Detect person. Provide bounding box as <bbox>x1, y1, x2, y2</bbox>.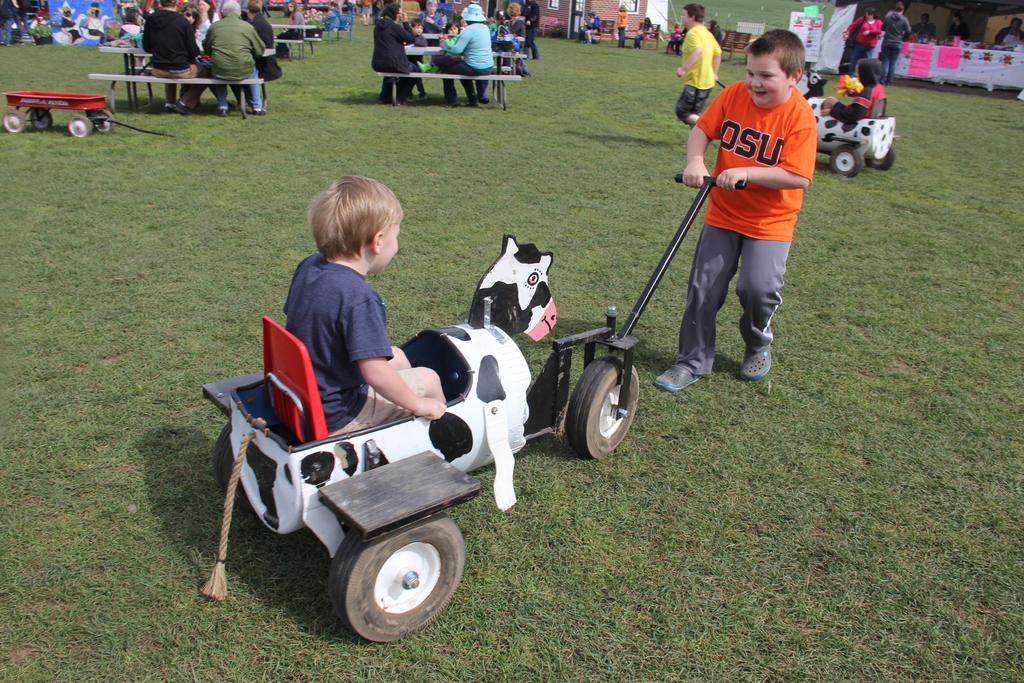
<bbox>516, 0, 544, 71</bbox>.
